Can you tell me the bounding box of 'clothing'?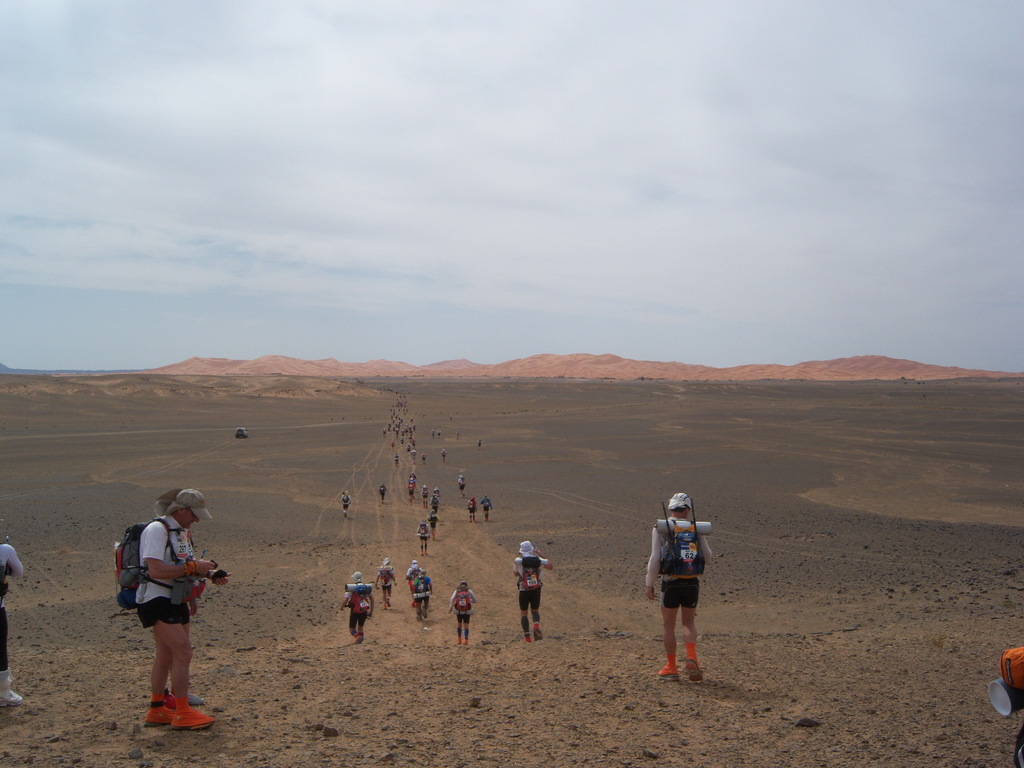
(420, 488, 427, 497).
